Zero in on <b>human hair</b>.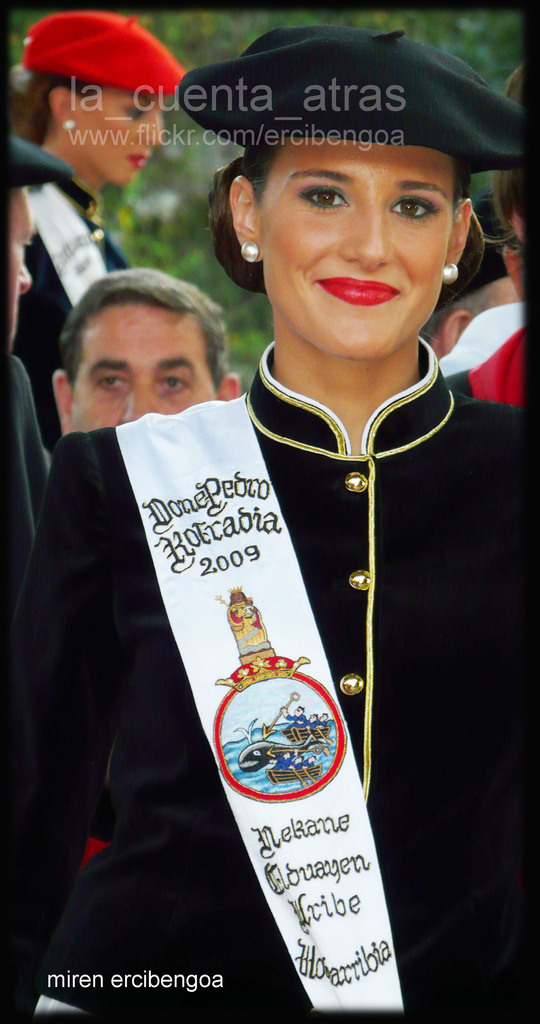
Zeroed in: 0,70,103,151.
